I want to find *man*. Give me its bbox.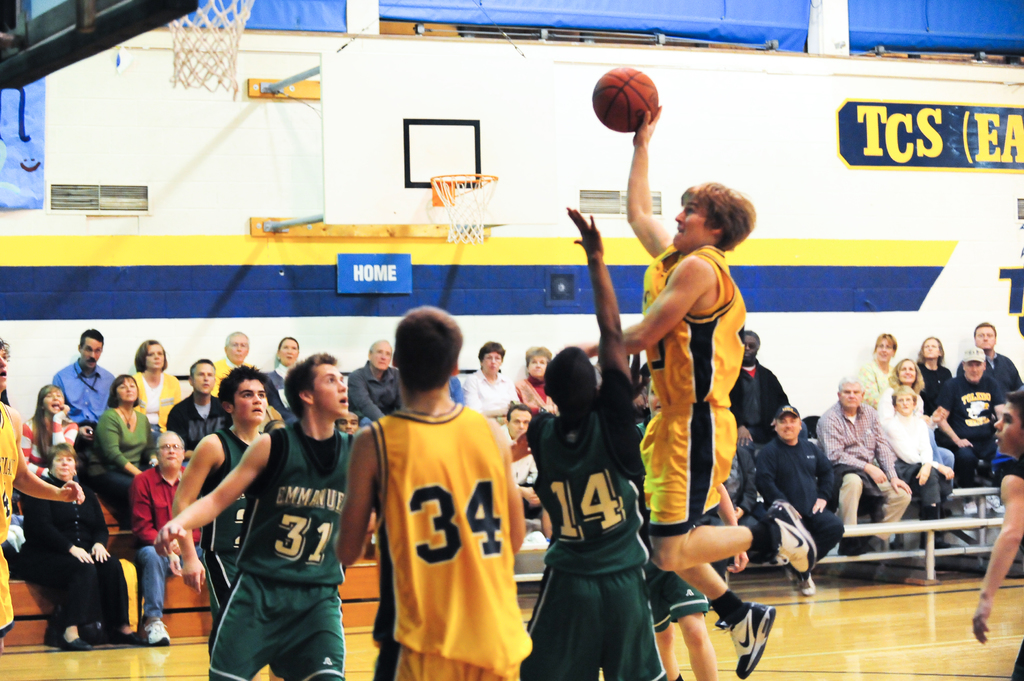
detection(152, 351, 360, 680).
